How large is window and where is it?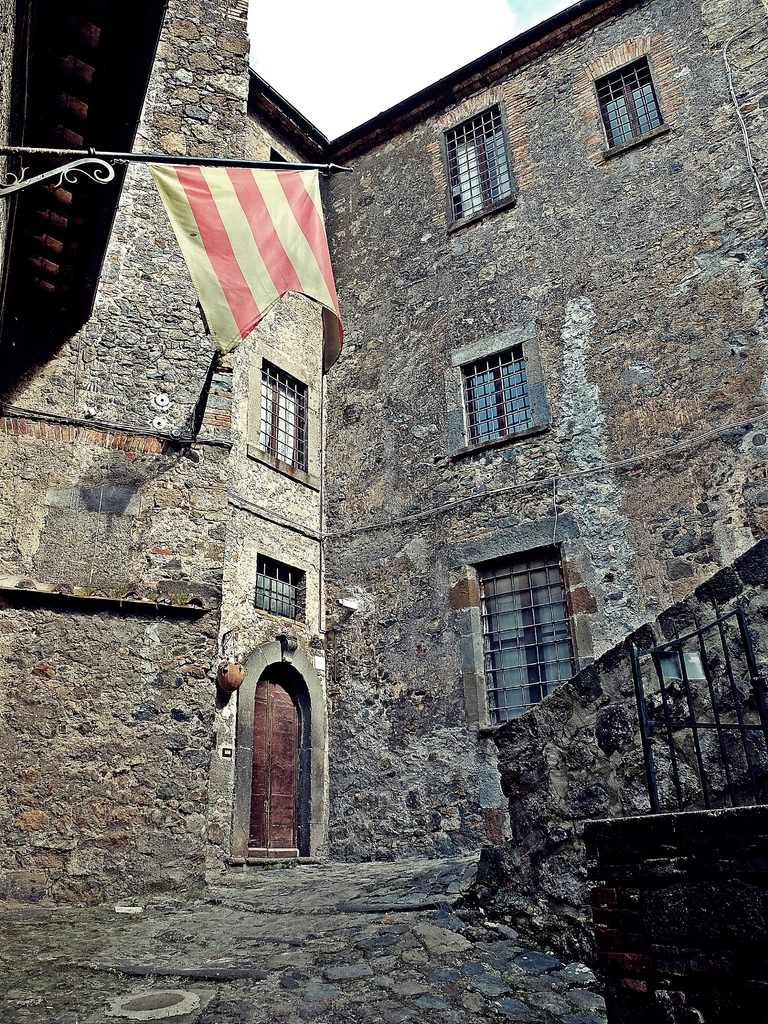
Bounding box: {"x1": 252, "y1": 547, "x2": 303, "y2": 618}.
